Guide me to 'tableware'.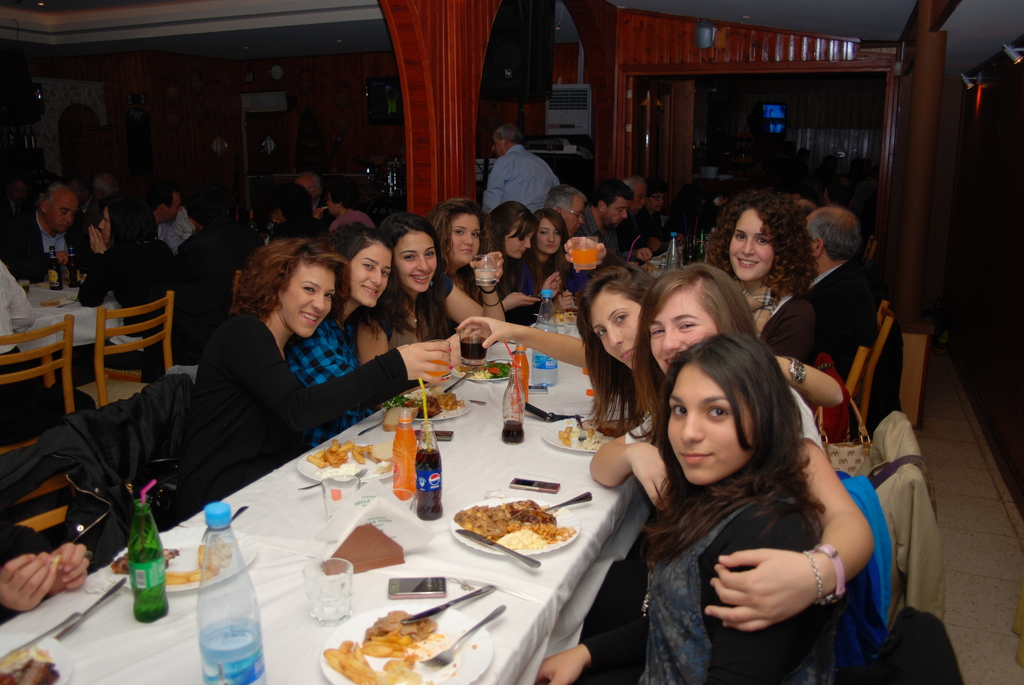
Guidance: bbox=(303, 556, 350, 626).
